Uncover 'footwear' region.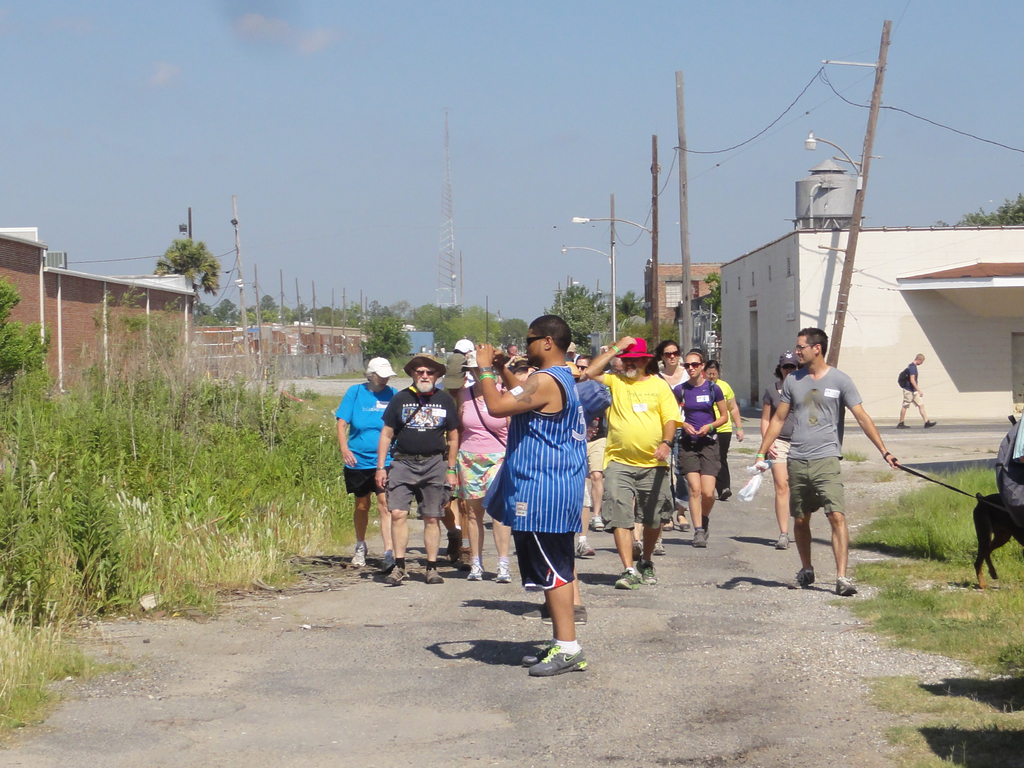
Uncovered: select_region(520, 641, 552, 669).
